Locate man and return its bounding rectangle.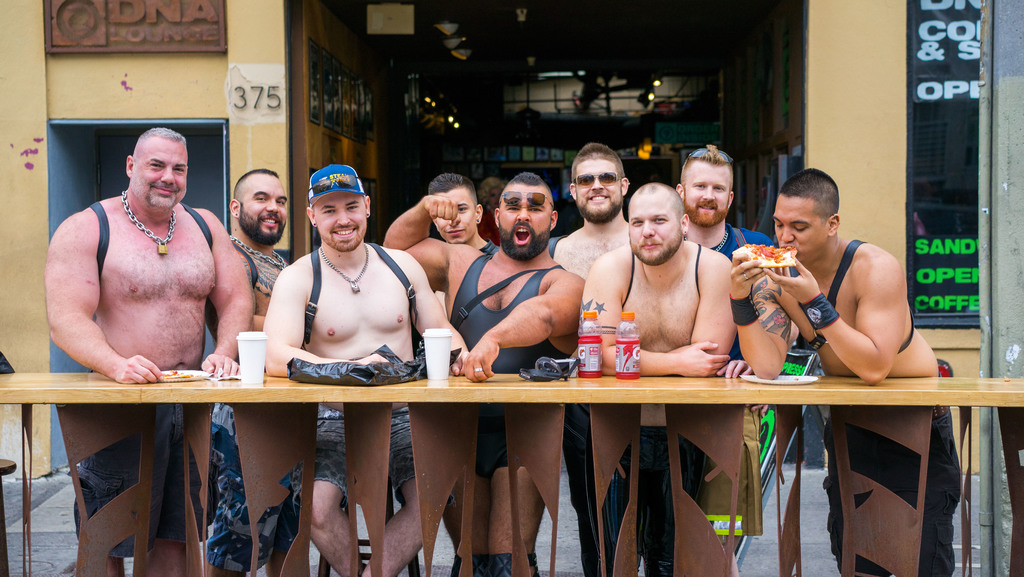
<box>264,162,472,576</box>.
